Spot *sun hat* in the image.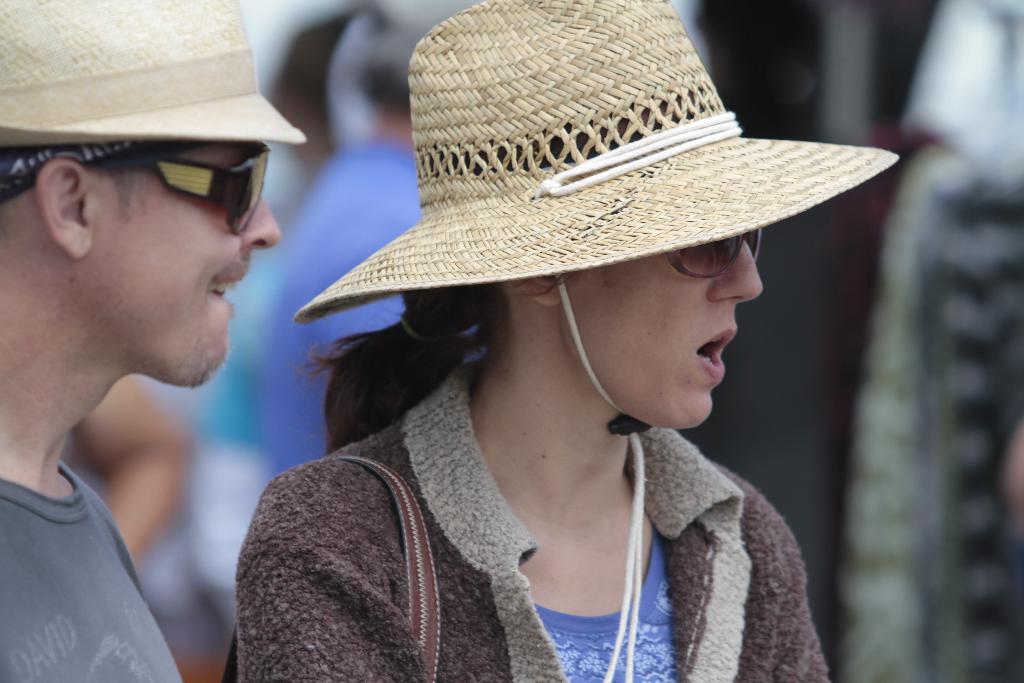
*sun hat* found at bbox=(294, 0, 901, 682).
